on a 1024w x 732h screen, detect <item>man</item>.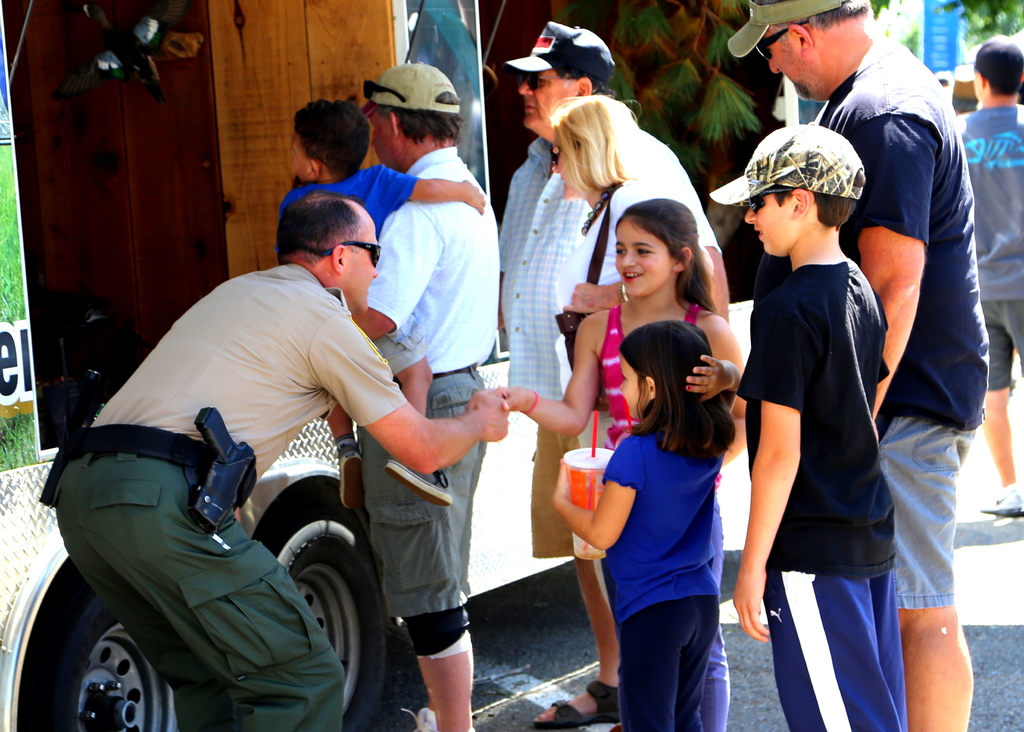
346,61,495,731.
